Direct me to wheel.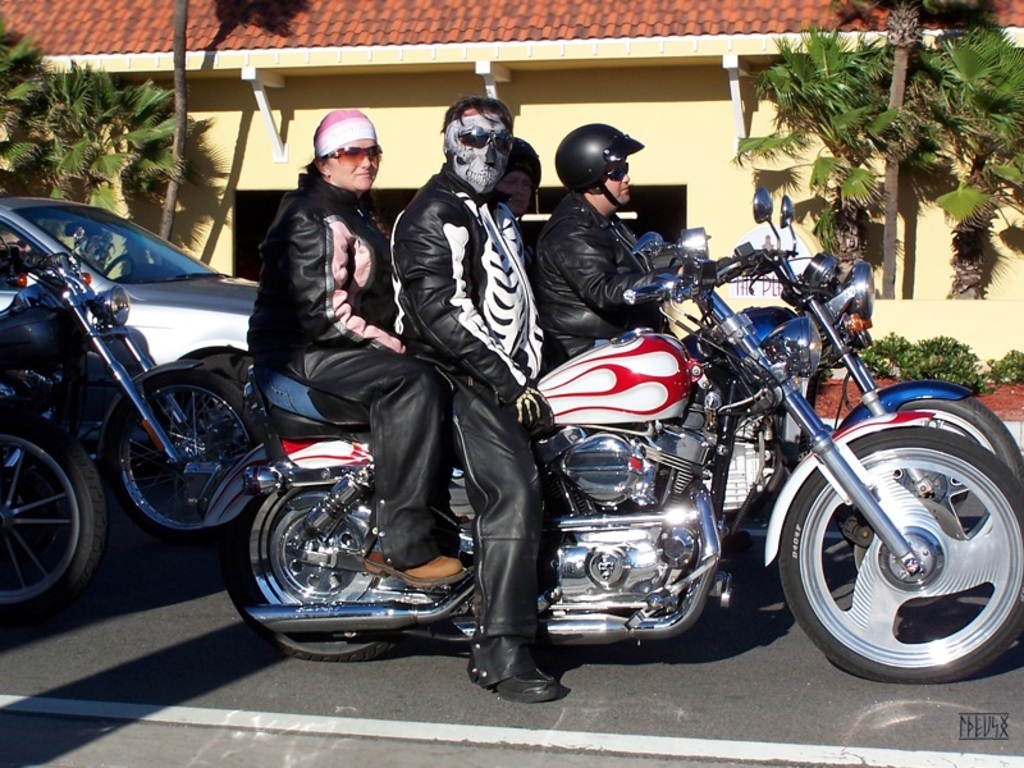
Direction: Rect(0, 407, 115, 631).
